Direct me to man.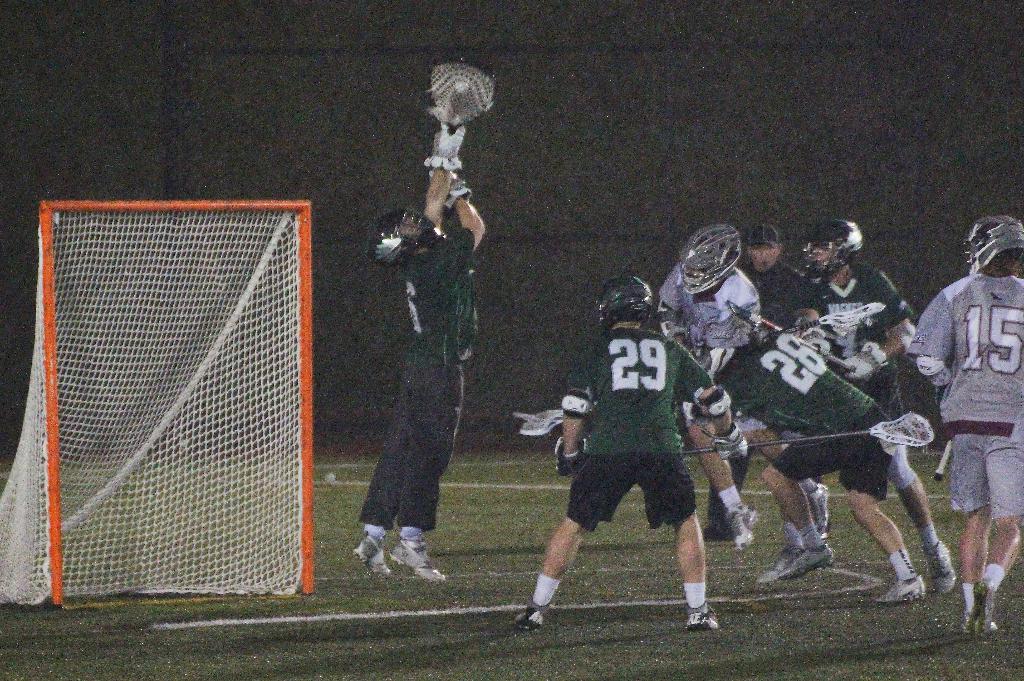
Direction: (left=515, top=277, right=730, bottom=625).
